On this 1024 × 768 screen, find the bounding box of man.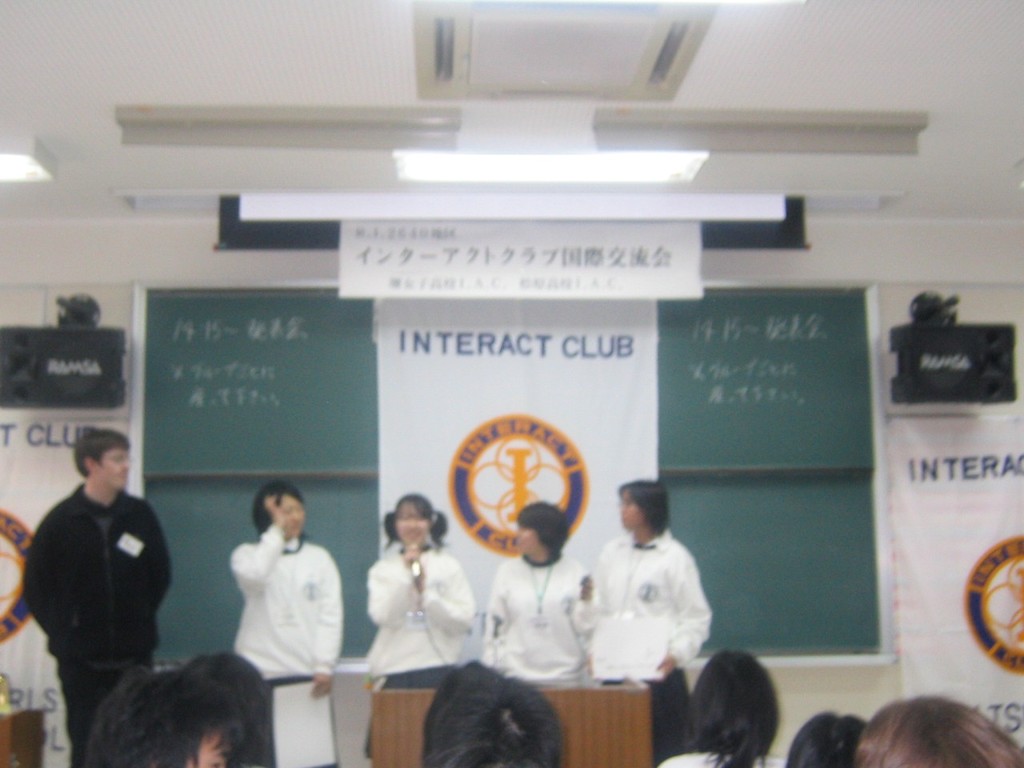
Bounding box: bbox=[23, 428, 177, 719].
